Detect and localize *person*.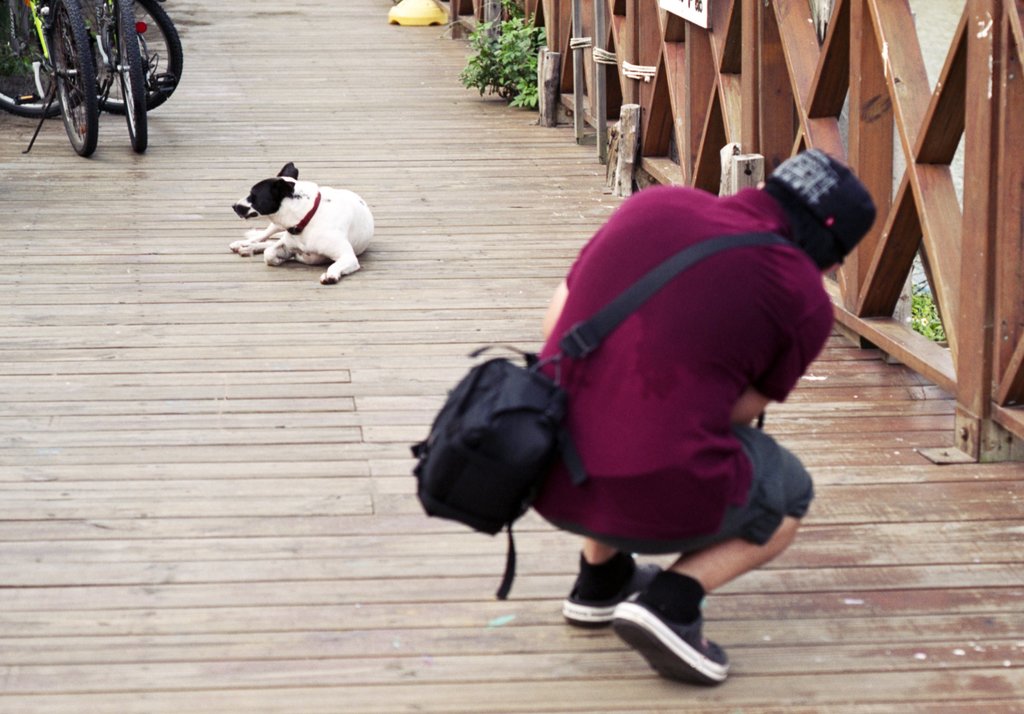
Localized at bbox=[527, 146, 879, 685].
